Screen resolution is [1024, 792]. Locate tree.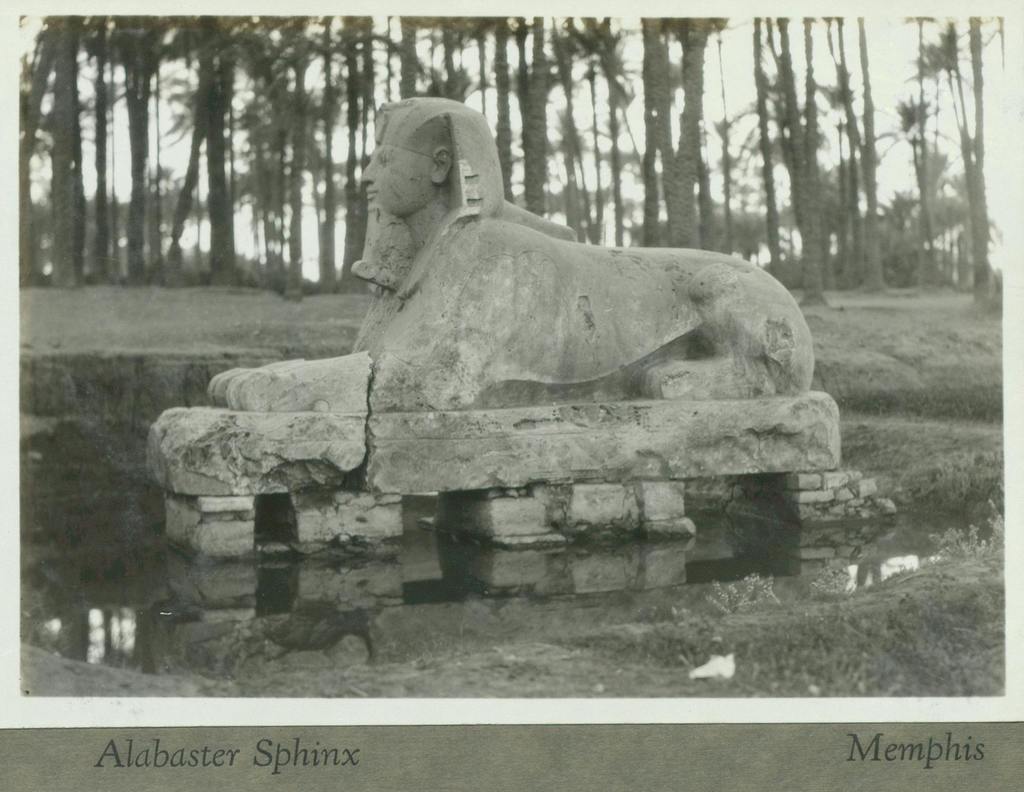
[x1=662, y1=10, x2=716, y2=245].
